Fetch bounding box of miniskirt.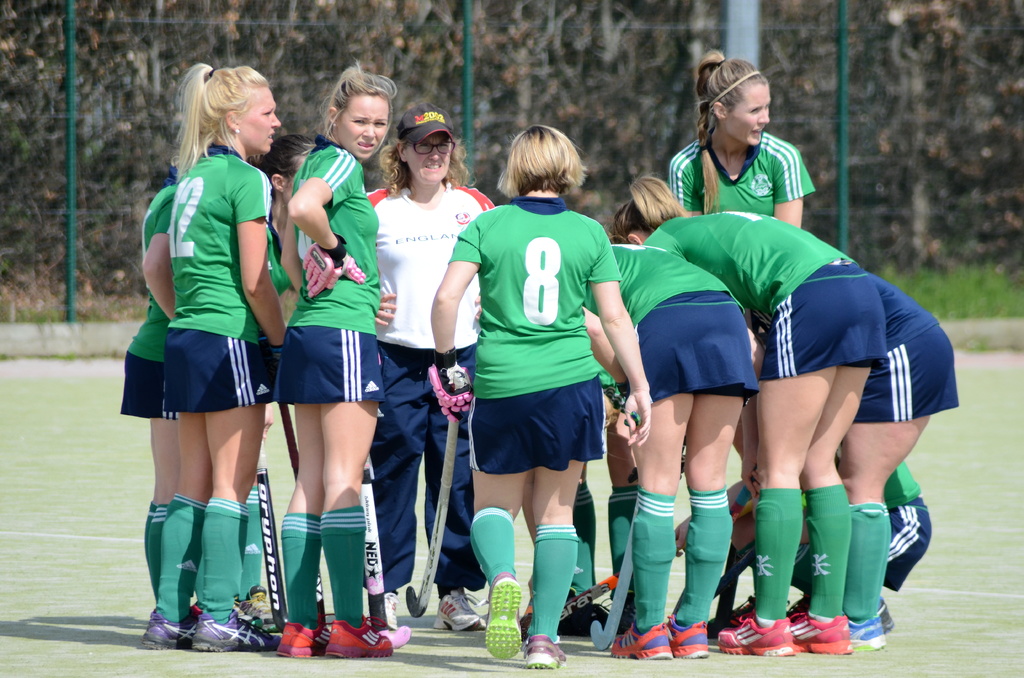
Bbox: <box>632,291,762,404</box>.
